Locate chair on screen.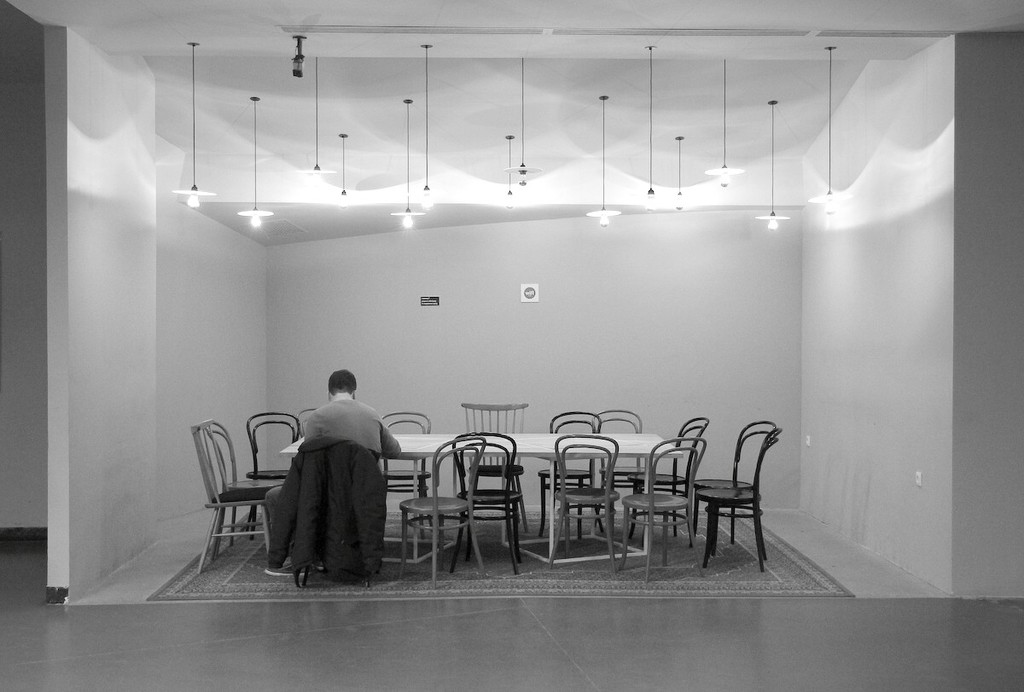
On screen at {"left": 210, "top": 417, "right": 284, "bottom": 549}.
